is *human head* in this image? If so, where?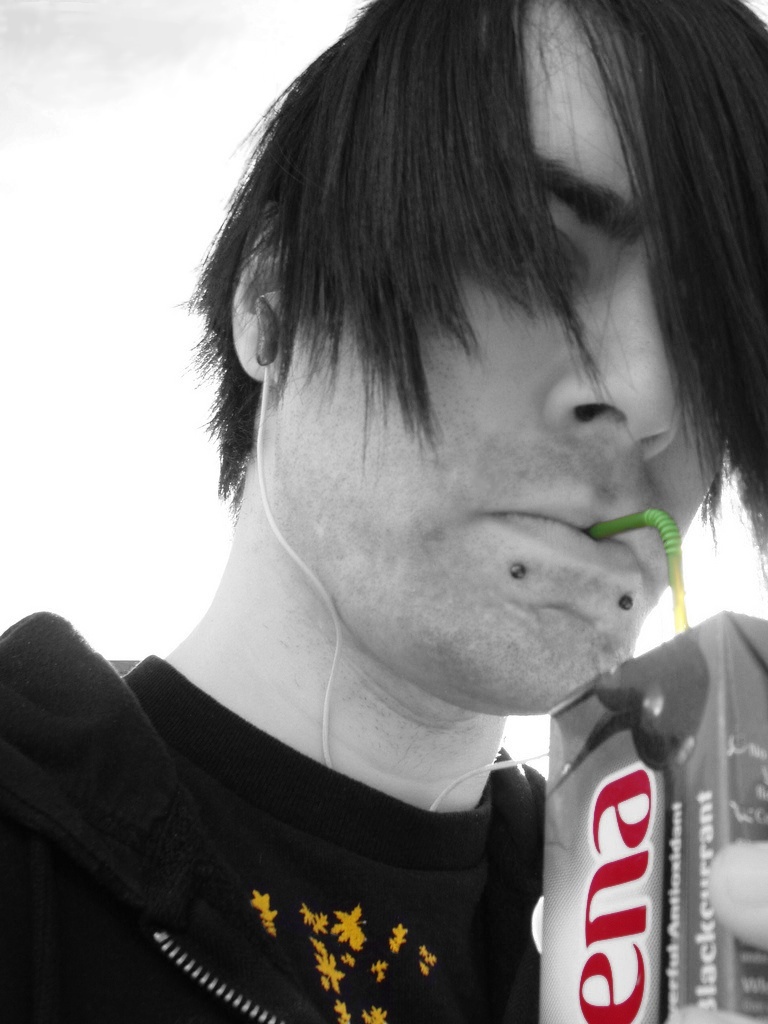
Yes, at box(201, 0, 767, 713).
